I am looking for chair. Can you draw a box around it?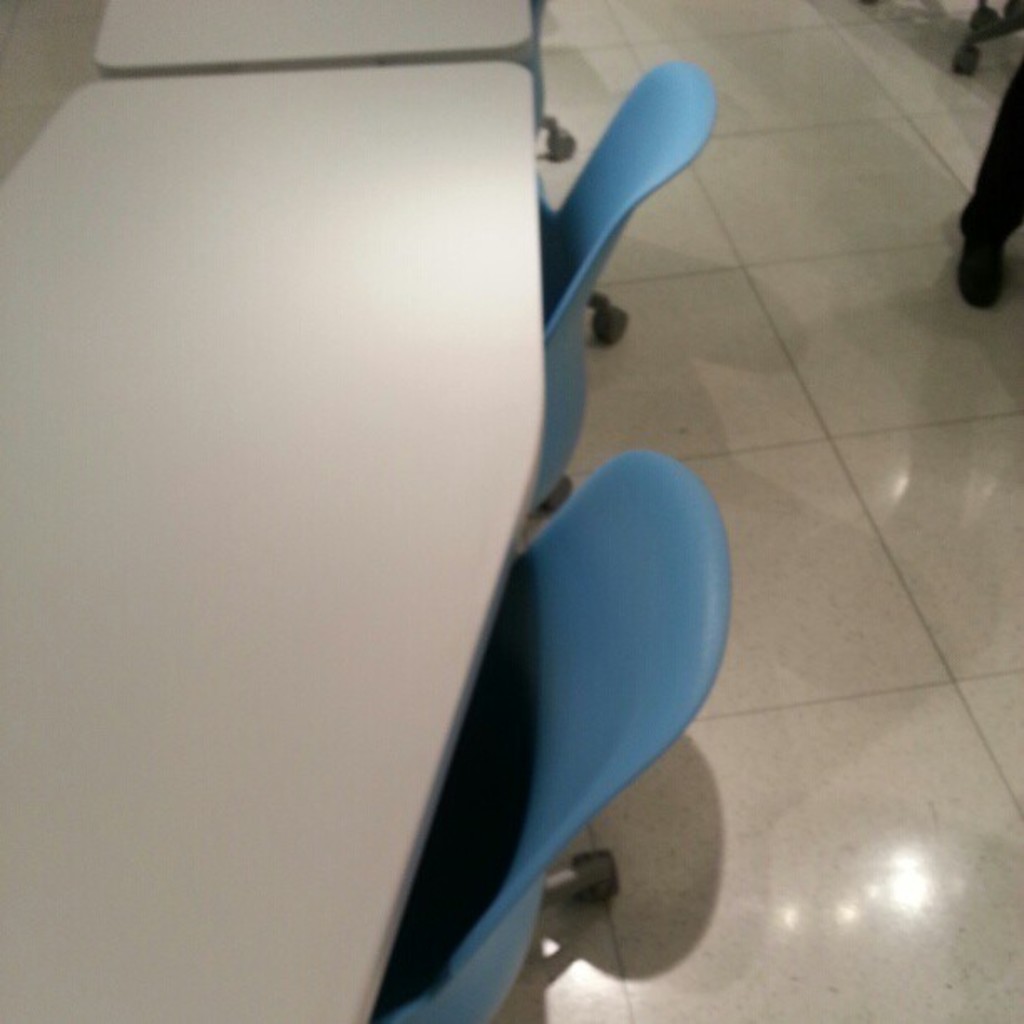
Sure, the bounding box is [x1=313, y1=238, x2=771, y2=1023].
